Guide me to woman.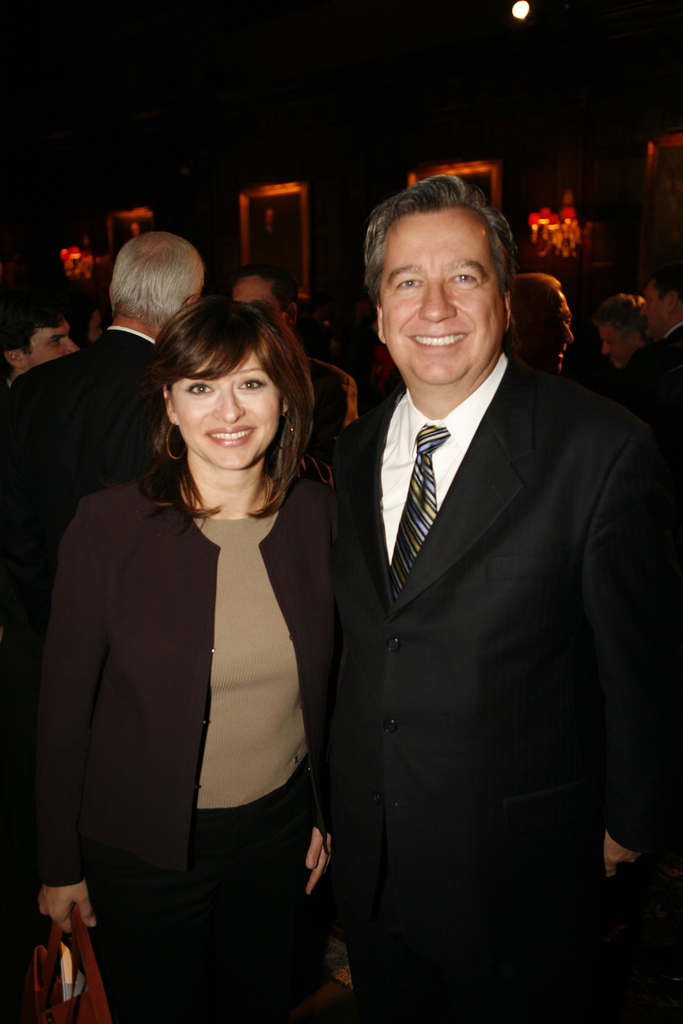
Guidance: [left=20, top=302, right=350, bottom=1023].
